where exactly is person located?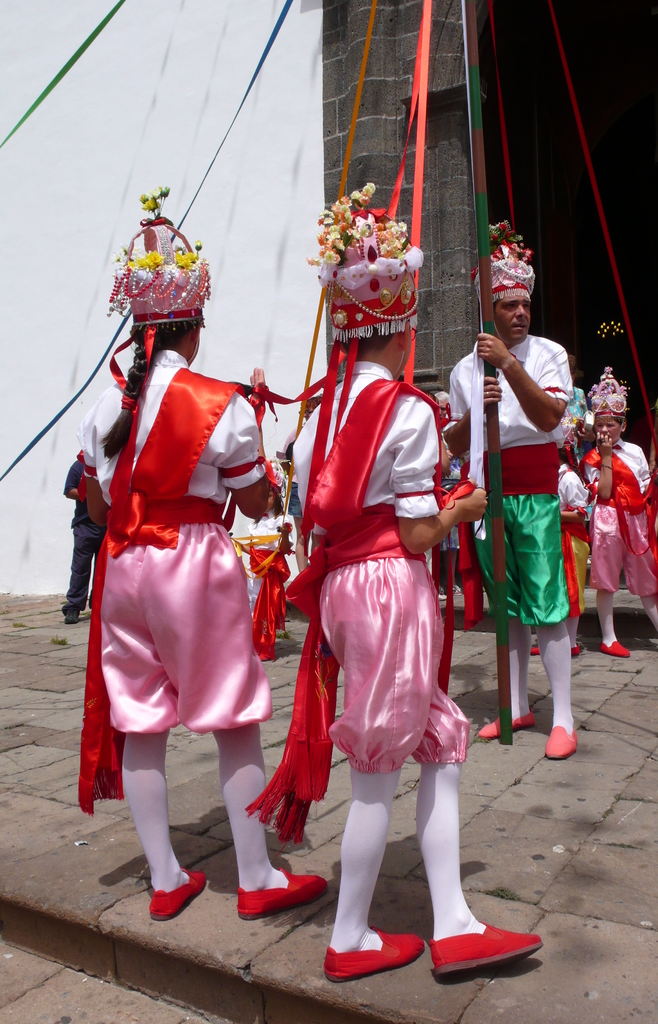
Its bounding box is {"left": 244, "top": 488, "right": 302, "bottom": 620}.
